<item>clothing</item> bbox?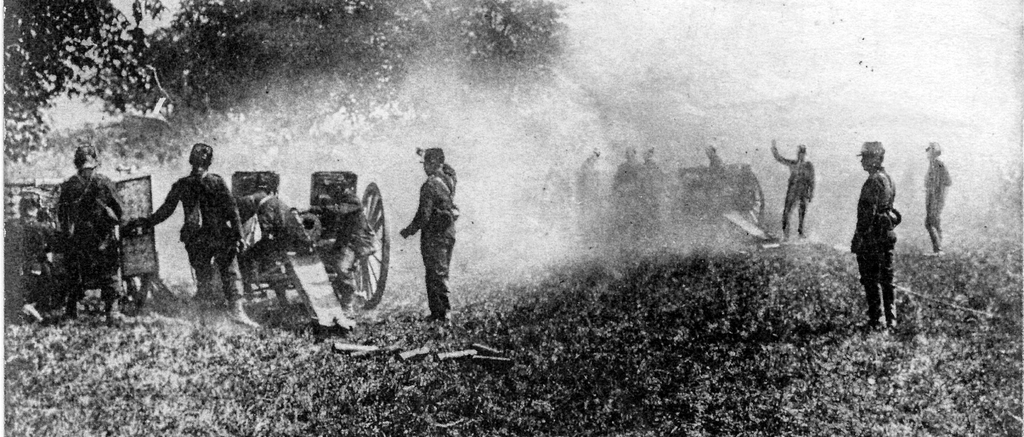
Rect(850, 165, 915, 324)
